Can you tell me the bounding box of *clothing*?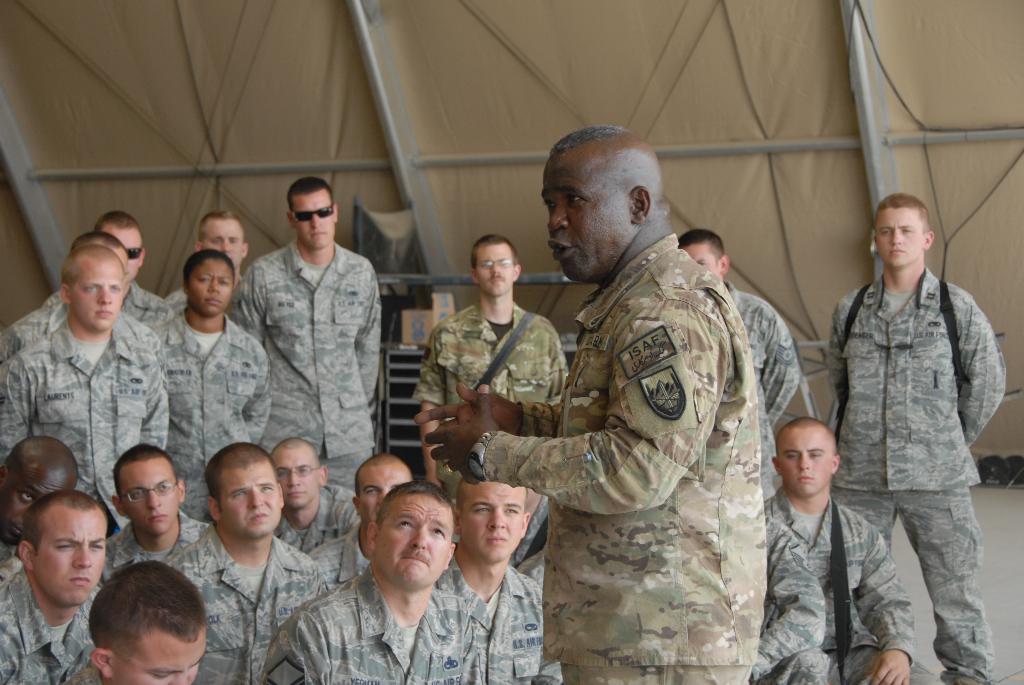
[left=2, top=538, right=13, bottom=577].
